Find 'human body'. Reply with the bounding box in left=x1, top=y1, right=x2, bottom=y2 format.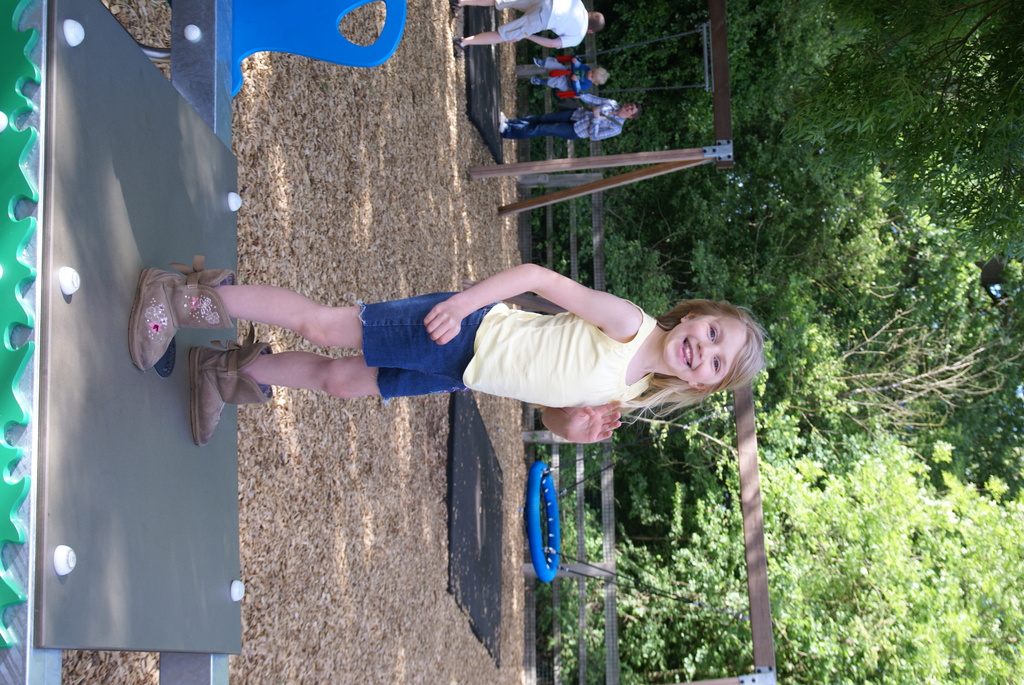
left=502, top=98, right=620, bottom=138.
